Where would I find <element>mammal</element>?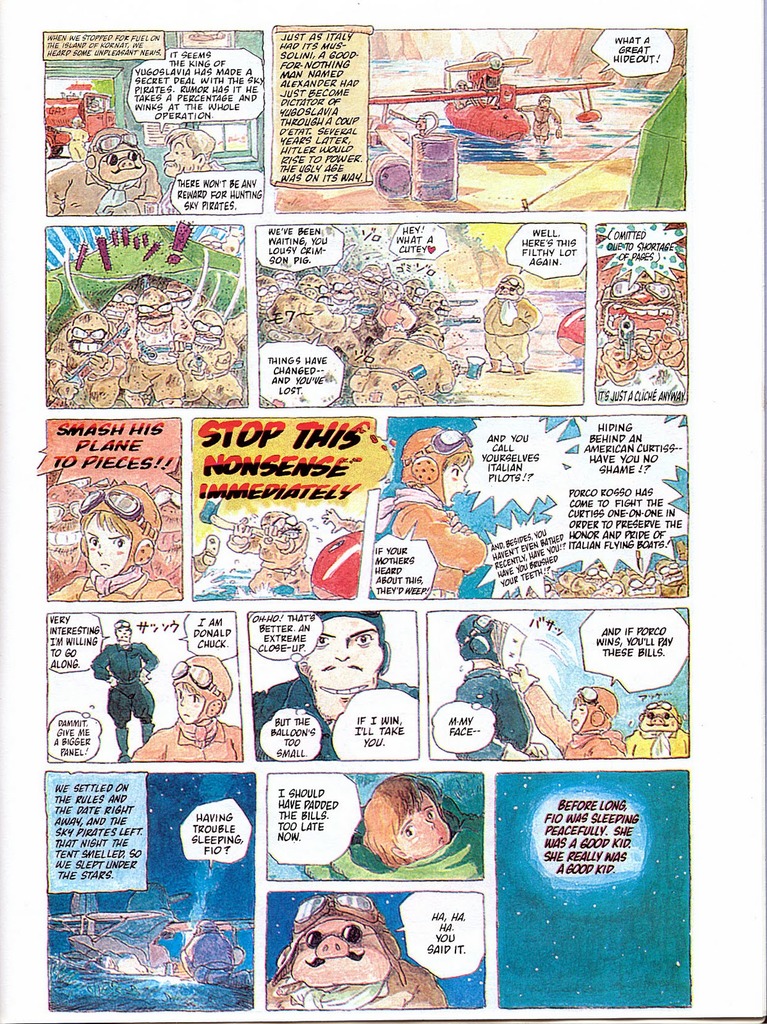
At {"left": 621, "top": 699, "right": 686, "bottom": 765}.
